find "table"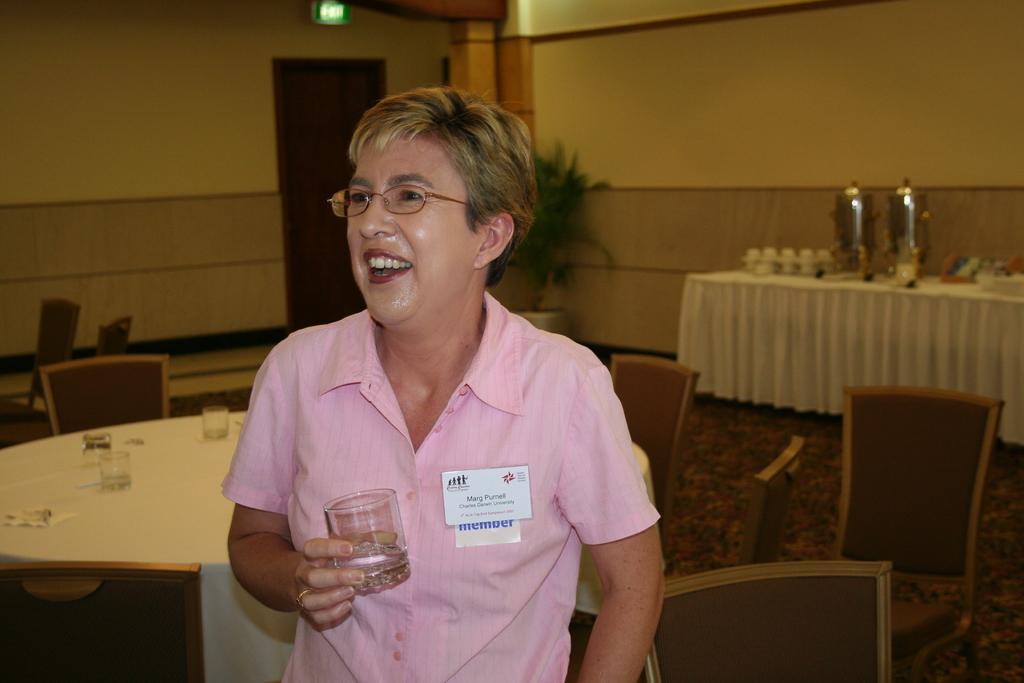
rect(695, 260, 1023, 447)
